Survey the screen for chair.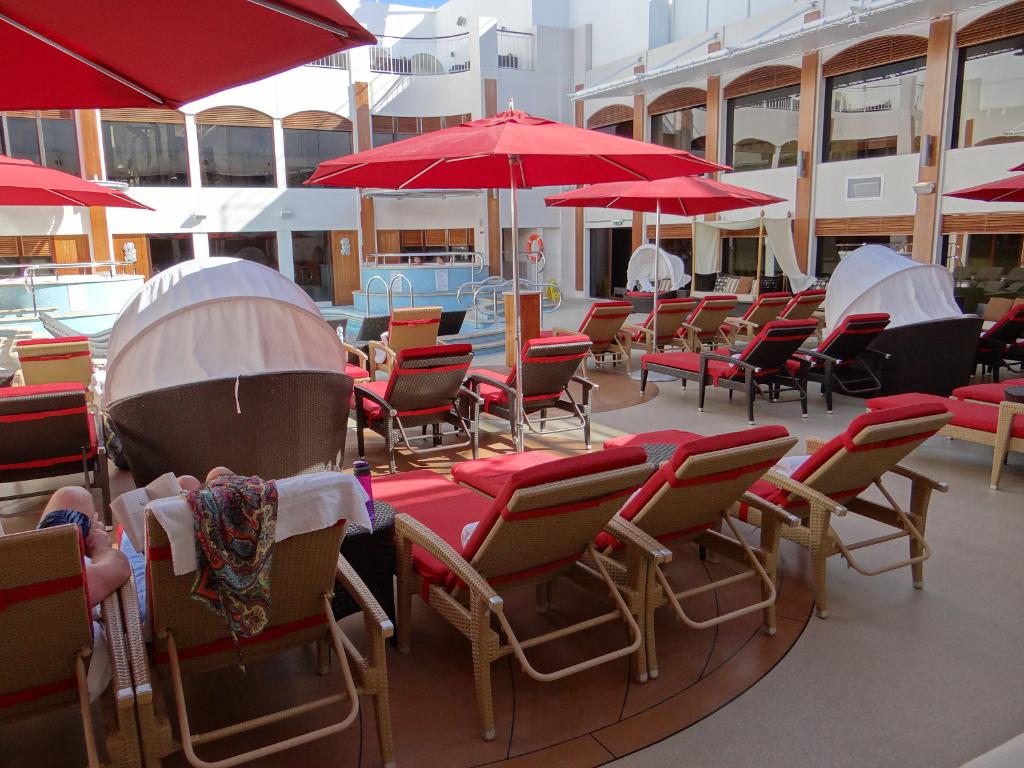
Survey found: box=[996, 341, 1023, 381].
